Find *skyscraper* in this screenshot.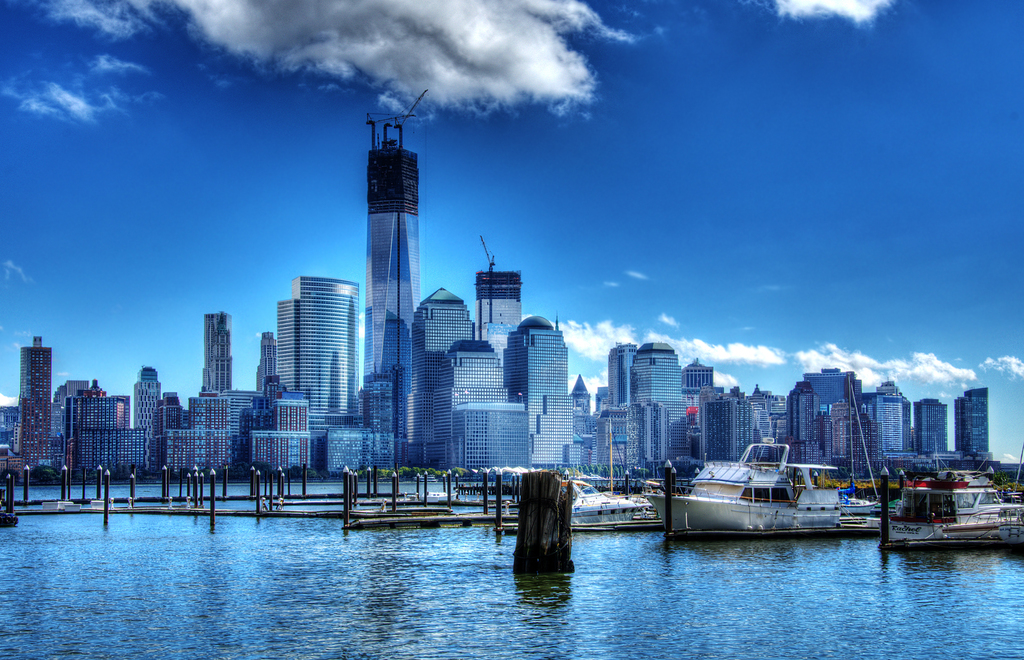
The bounding box for *skyscraper* is Rect(341, 84, 429, 381).
